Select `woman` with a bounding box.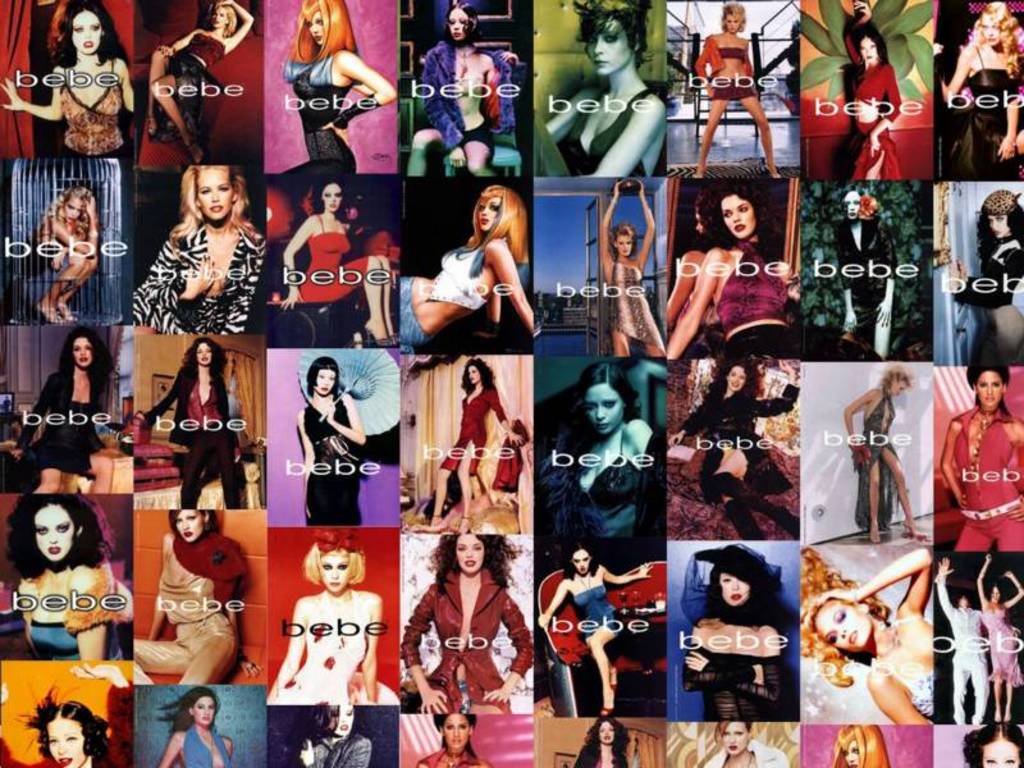
<bbox>547, 0, 662, 182</bbox>.
